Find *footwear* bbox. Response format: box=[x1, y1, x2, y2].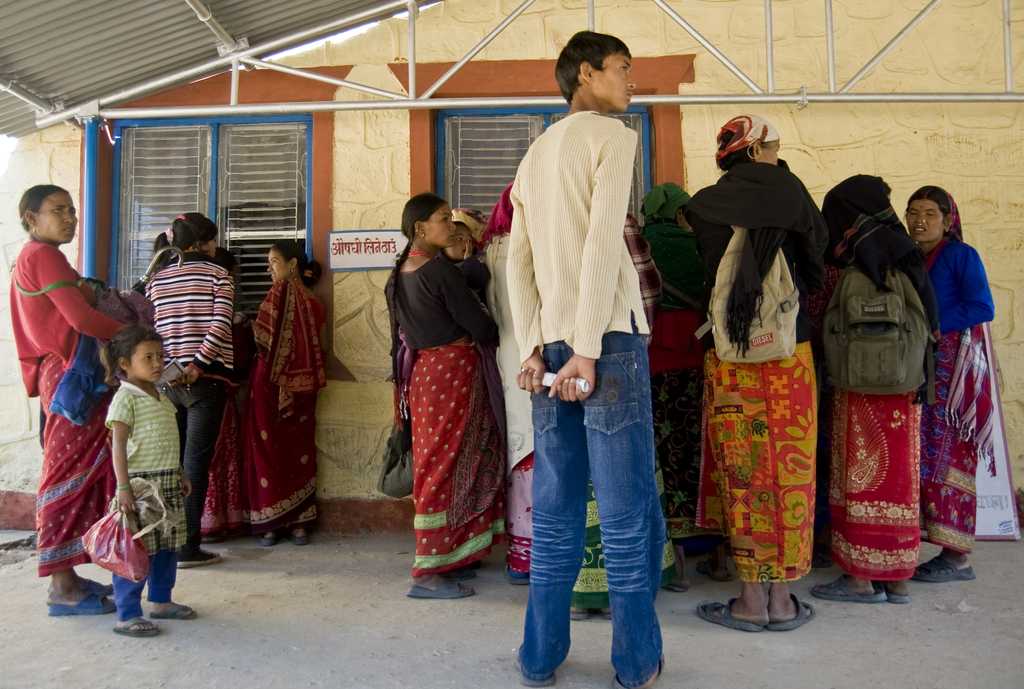
box=[500, 559, 531, 585].
